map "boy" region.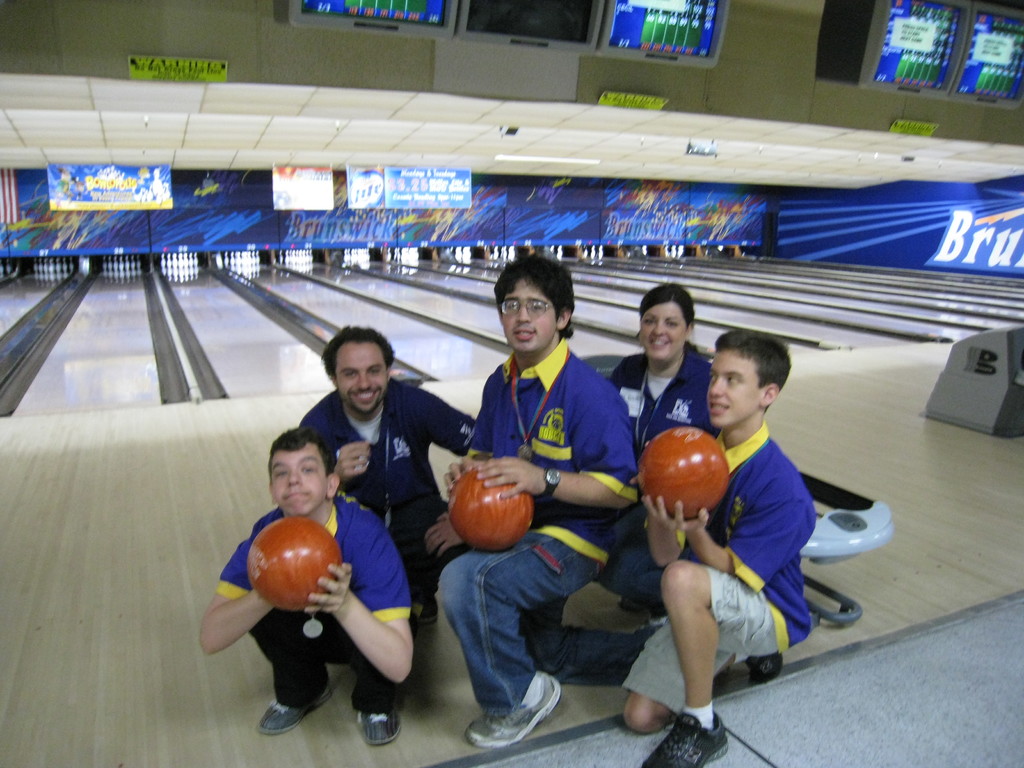
Mapped to [597,342,854,713].
